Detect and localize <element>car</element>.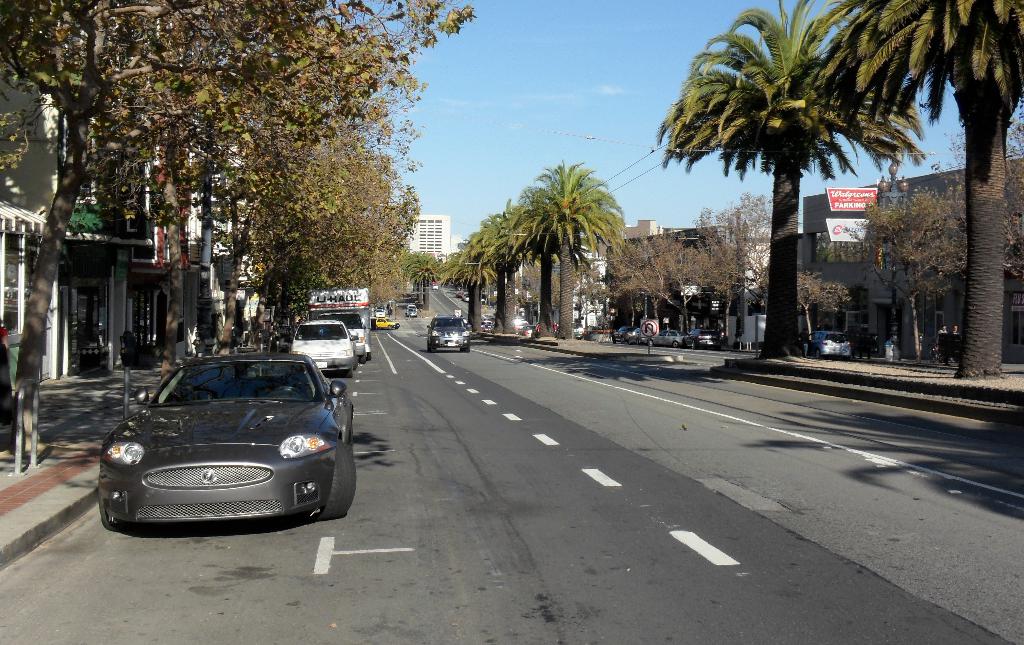
Localized at x1=291 y1=320 x2=358 y2=371.
